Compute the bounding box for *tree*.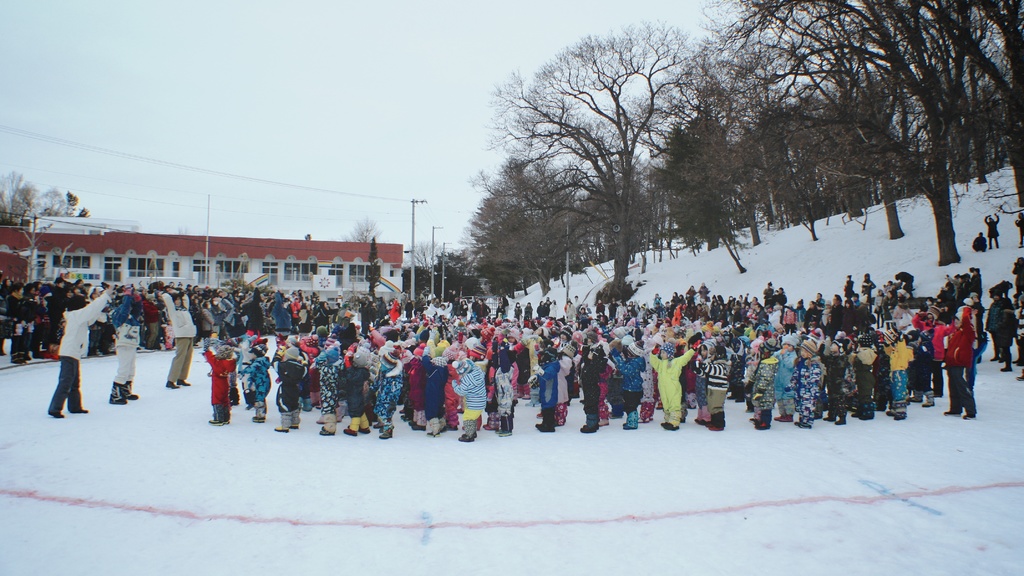
907:0:1023:216.
